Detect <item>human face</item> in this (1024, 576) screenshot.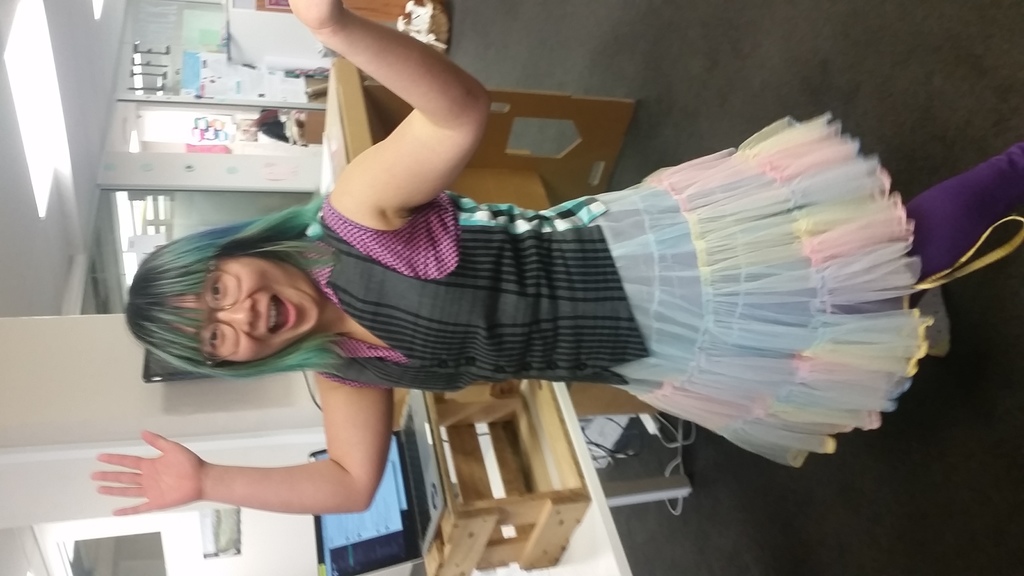
Detection: bbox(166, 256, 320, 364).
